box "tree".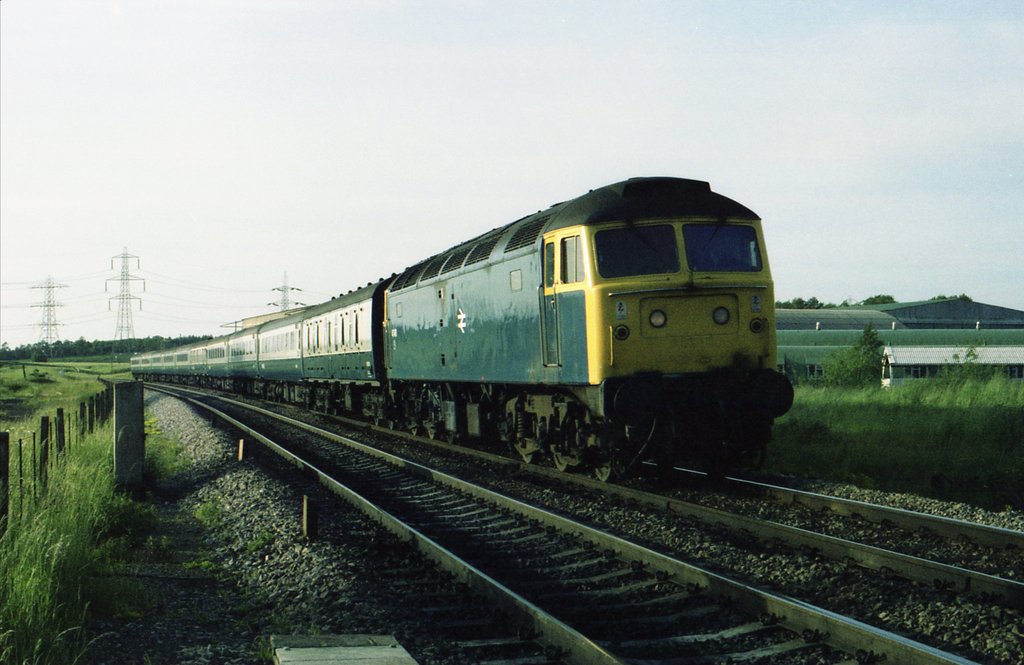
bbox(865, 294, 897, 312).
